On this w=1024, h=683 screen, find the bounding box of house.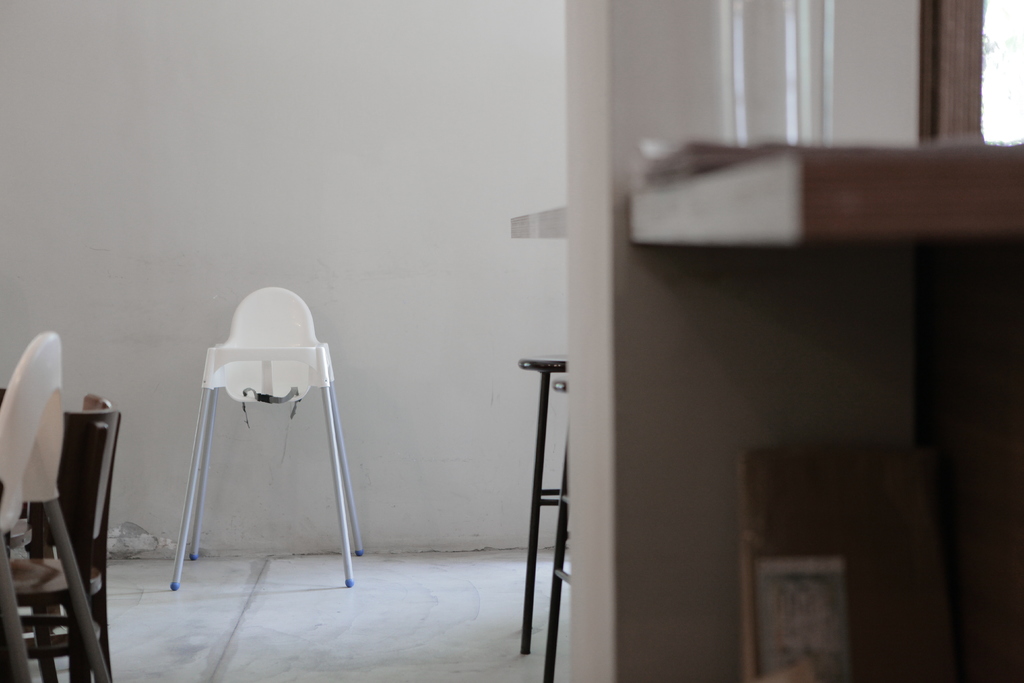
Bounding box: bbox(0, 0, 1023, 627).
